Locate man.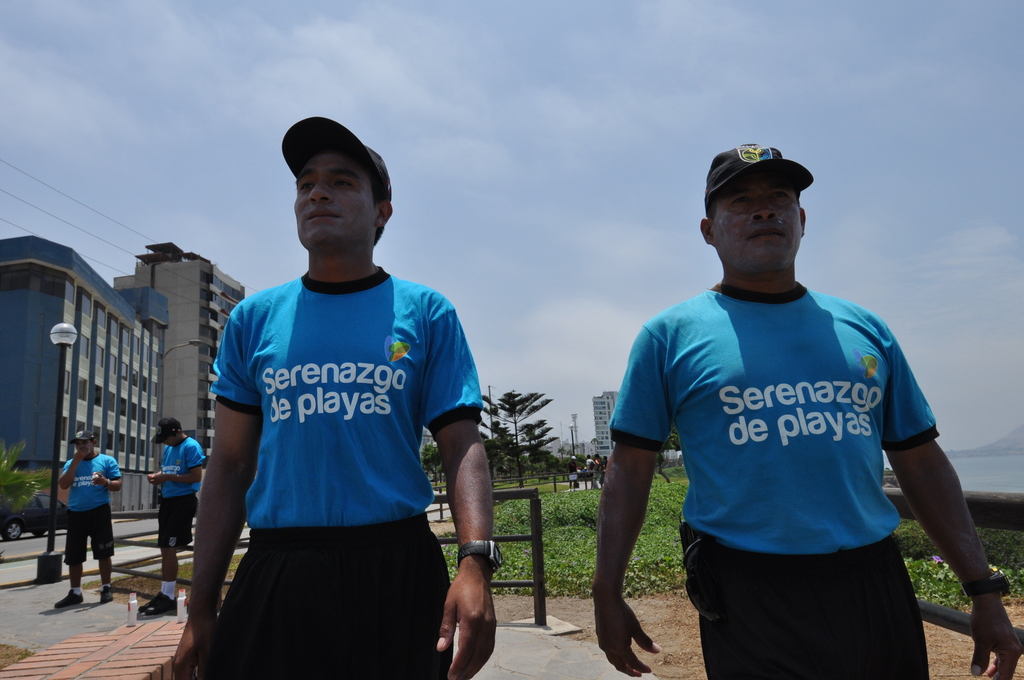
Bounding box: <box>173,113,506,679</box>.
